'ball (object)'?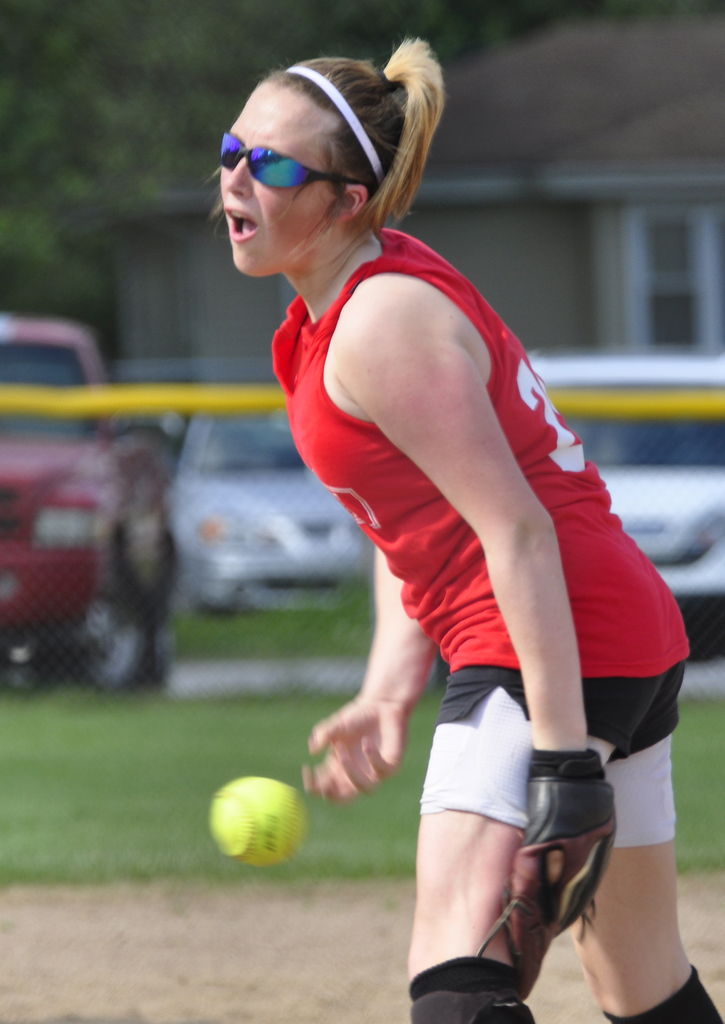
x1=210, y1=780, x2=305, y2=865
